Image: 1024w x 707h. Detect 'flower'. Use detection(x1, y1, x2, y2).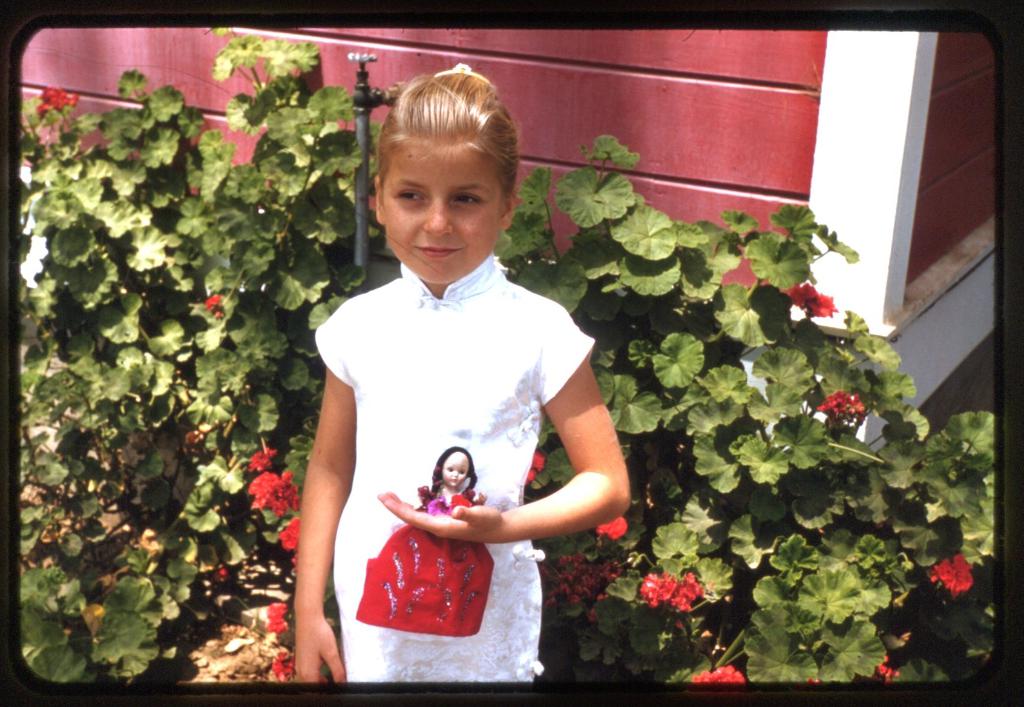
detection(525, 448, 545, 484).
